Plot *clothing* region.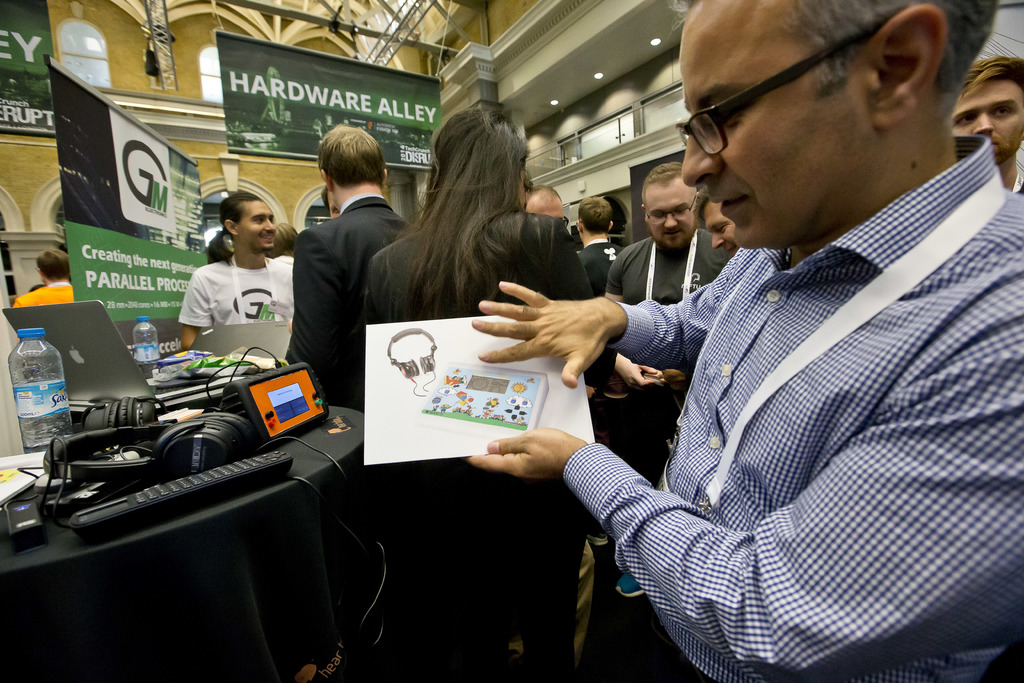
Plotted at left=528, top=135, right=1023, bottom=676.
